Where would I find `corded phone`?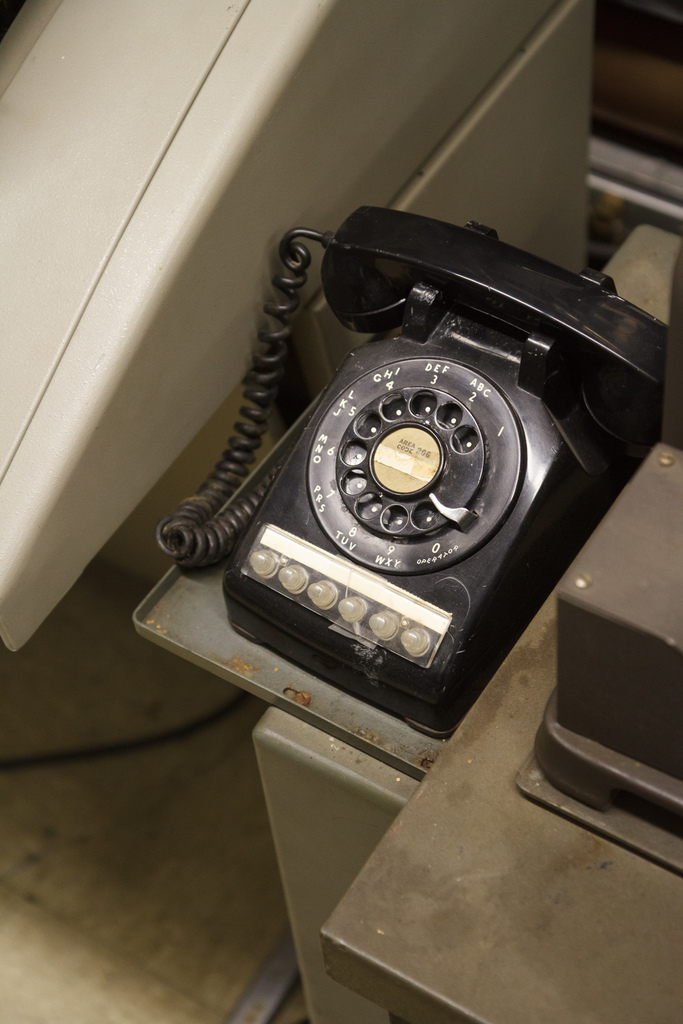
At 177 159 675 747.
